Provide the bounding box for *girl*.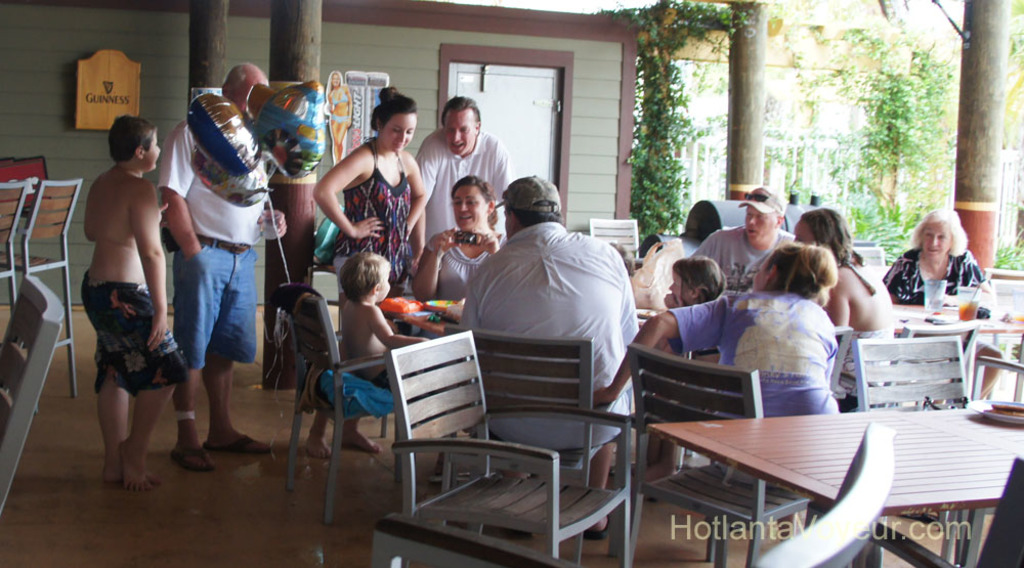
box(591, 238, 830, 482).
